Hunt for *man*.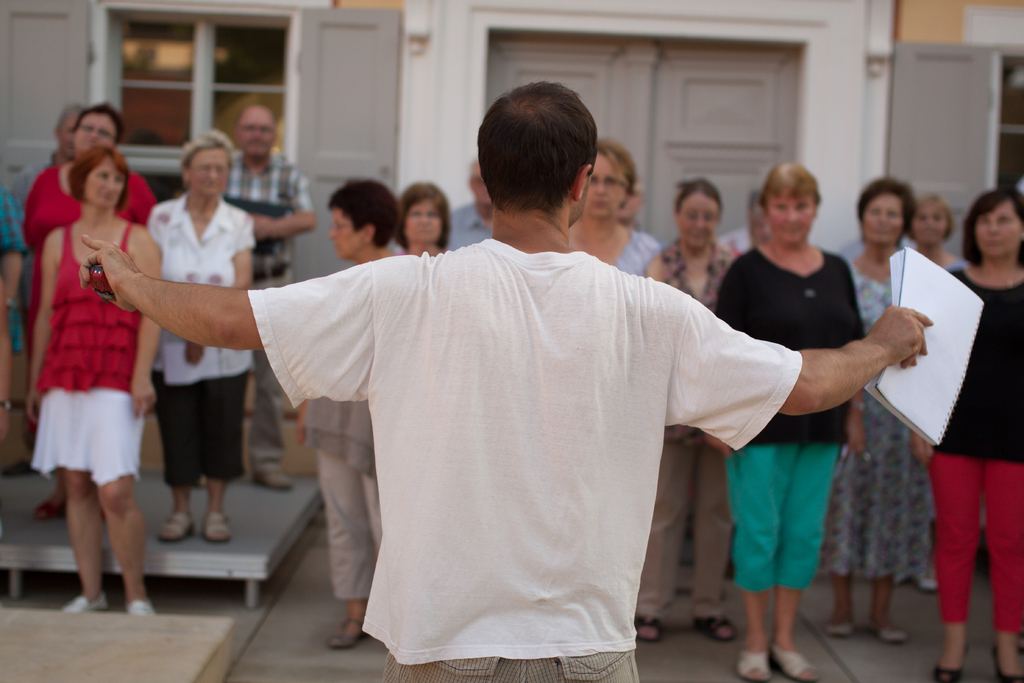
Hunted down at BBox(221, 98, 316, 488).
